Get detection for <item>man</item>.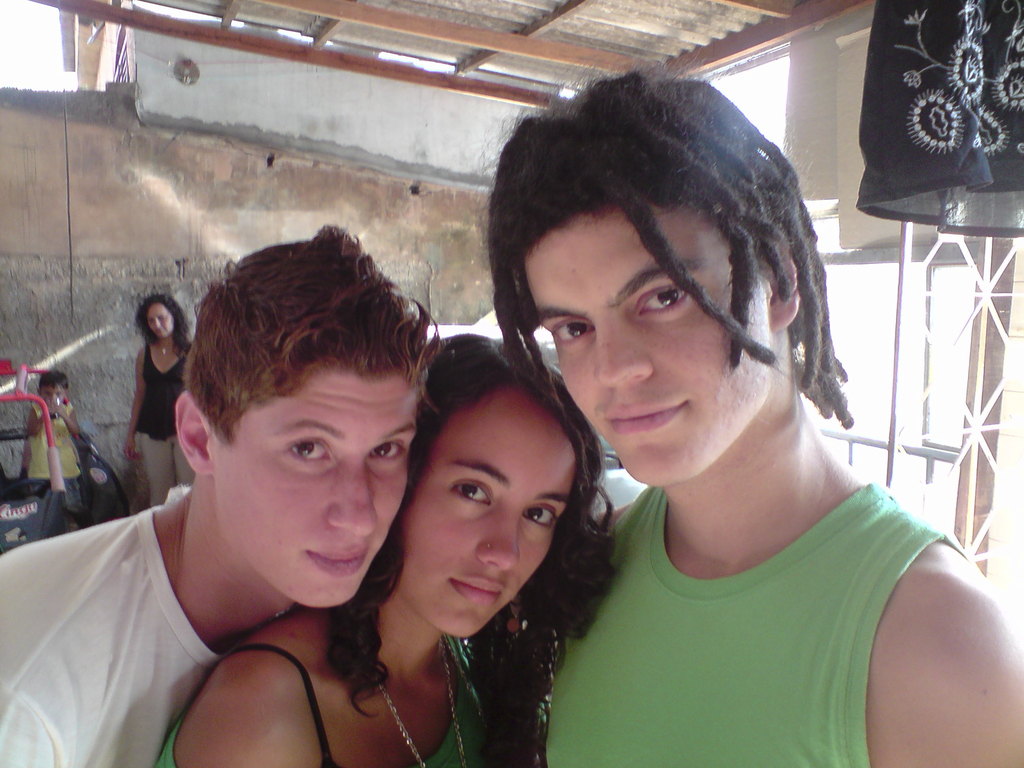
Detection: [0, 214, 455, 766].
